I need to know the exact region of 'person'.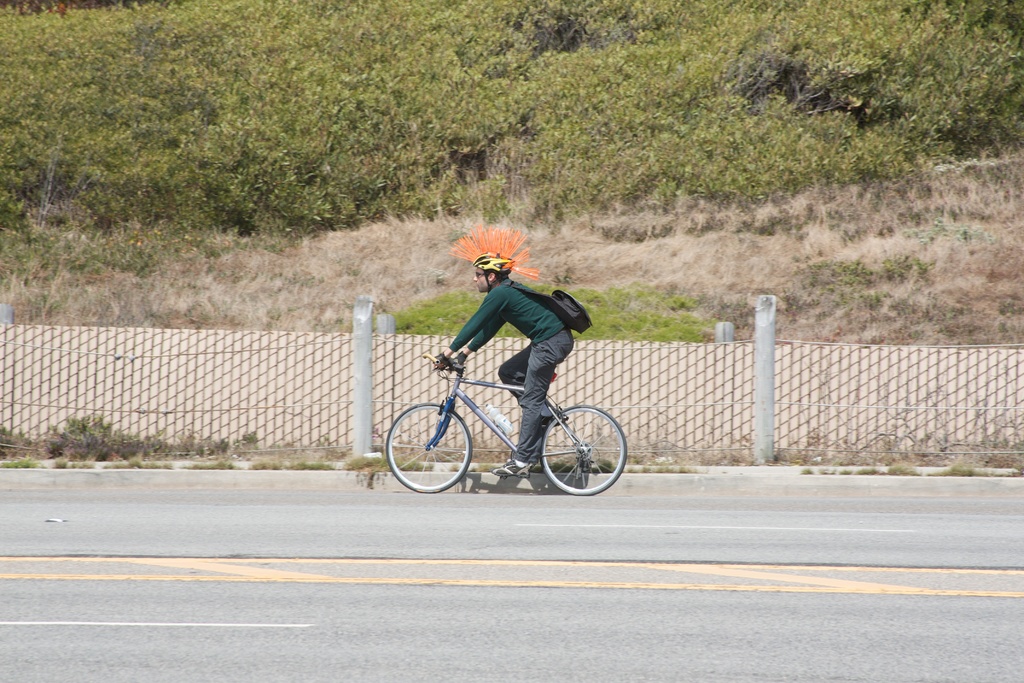
Region: <region>399, 240, 609, 491</region>.
